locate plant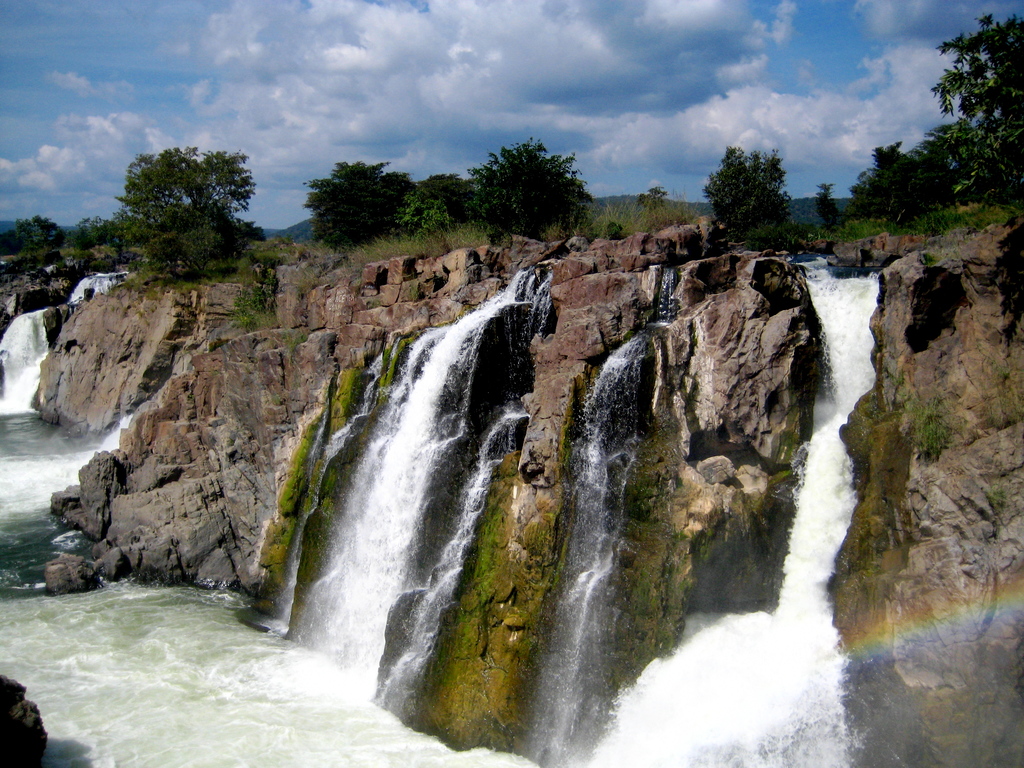
bbox(806, 218, 929, 245)
